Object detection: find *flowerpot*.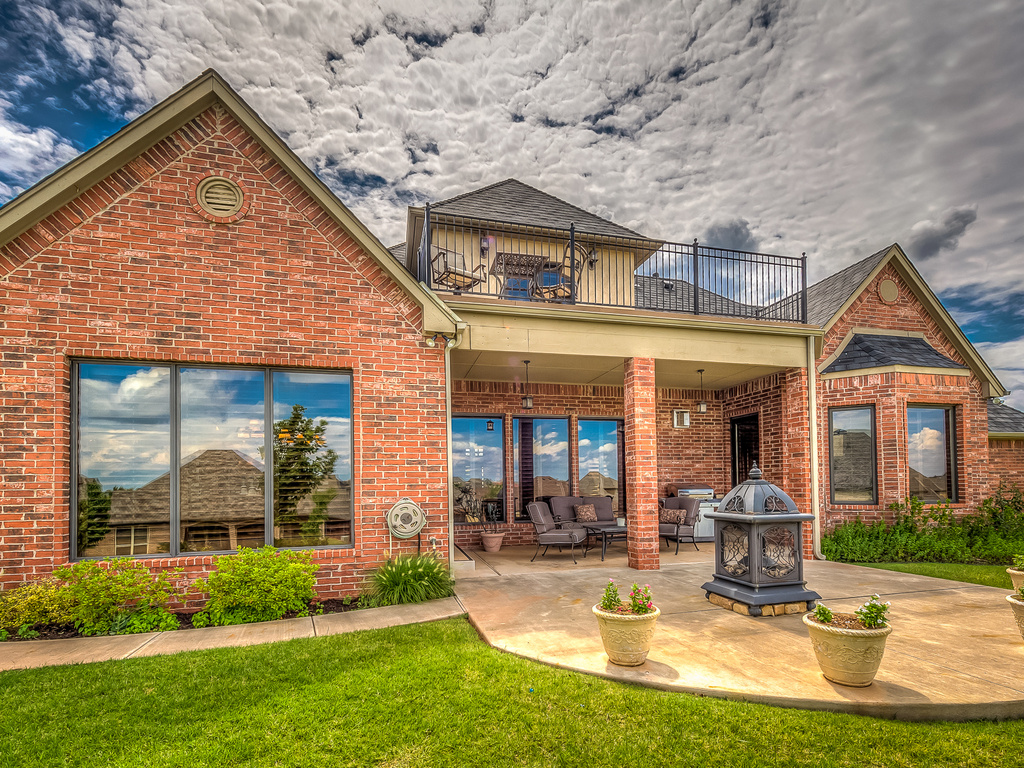
<bbox>1005, 590, 1023, 637</bbox>.
